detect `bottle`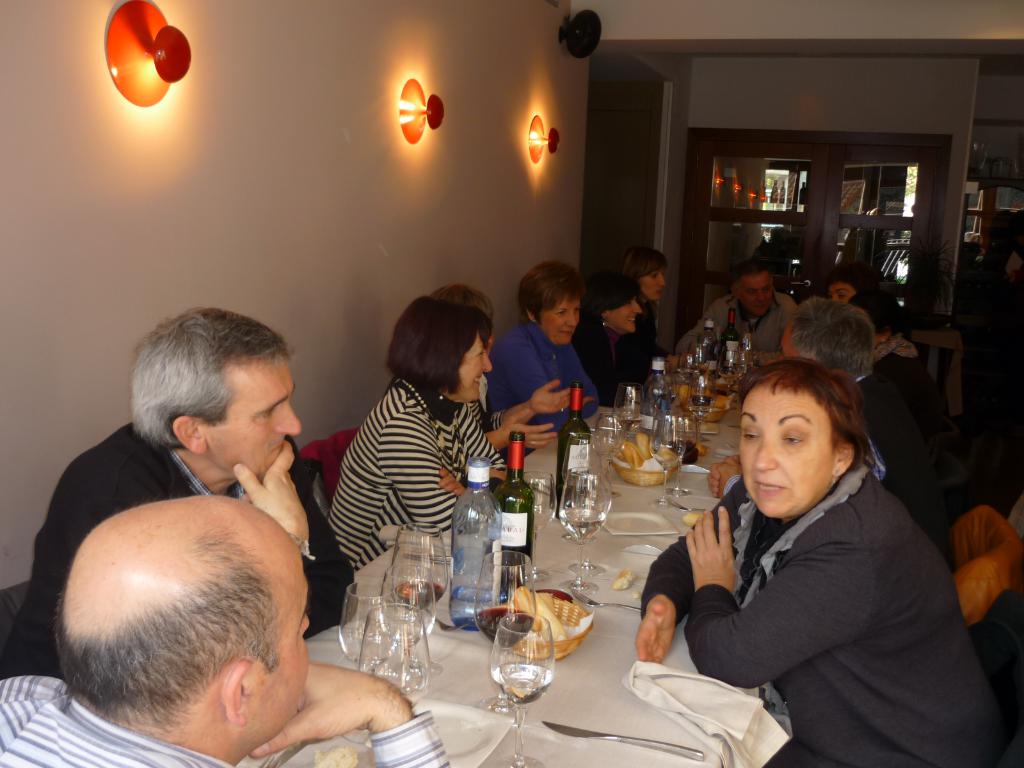
Rect(692, 312, 726, 380)
